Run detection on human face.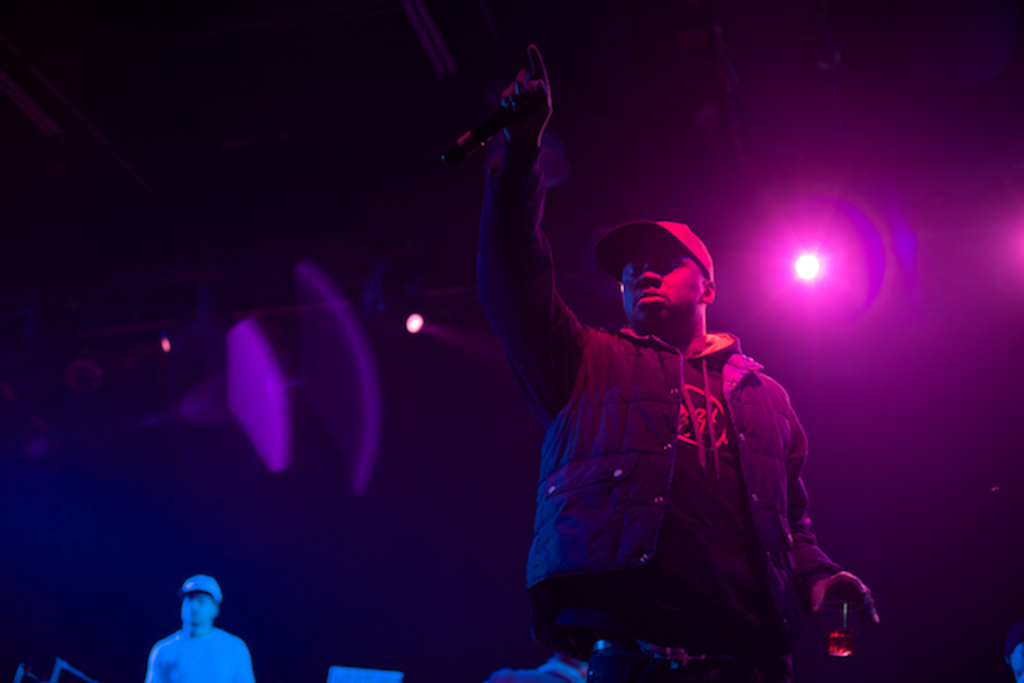
Result: 614,242,694,323.
